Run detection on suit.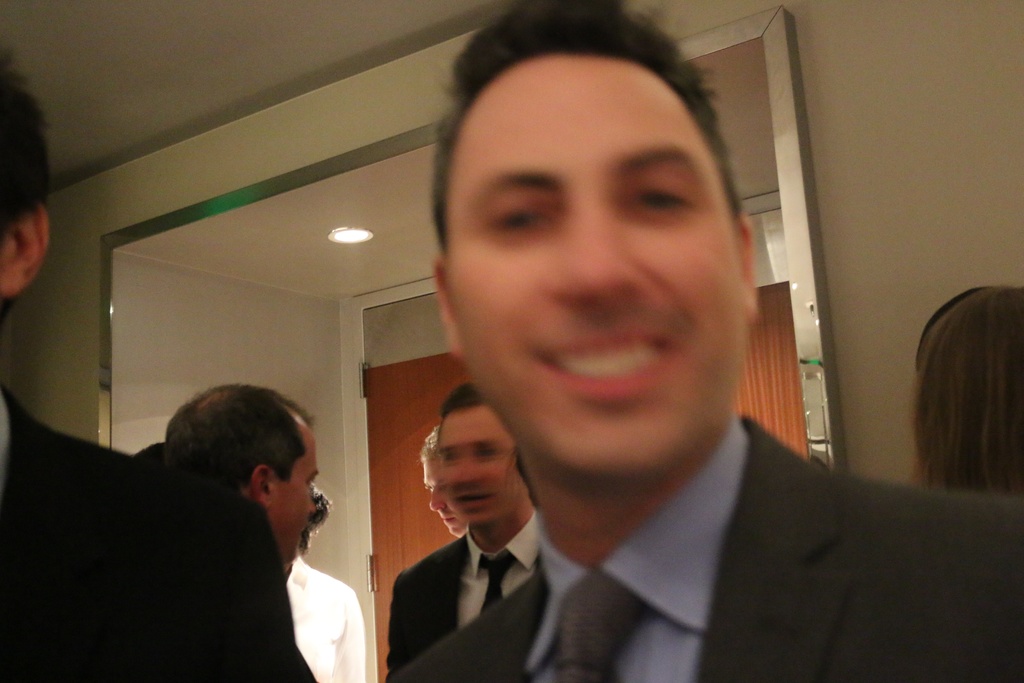
Result: {"left": 0, "top": 381, "right": 301, "bottom": 682}.
